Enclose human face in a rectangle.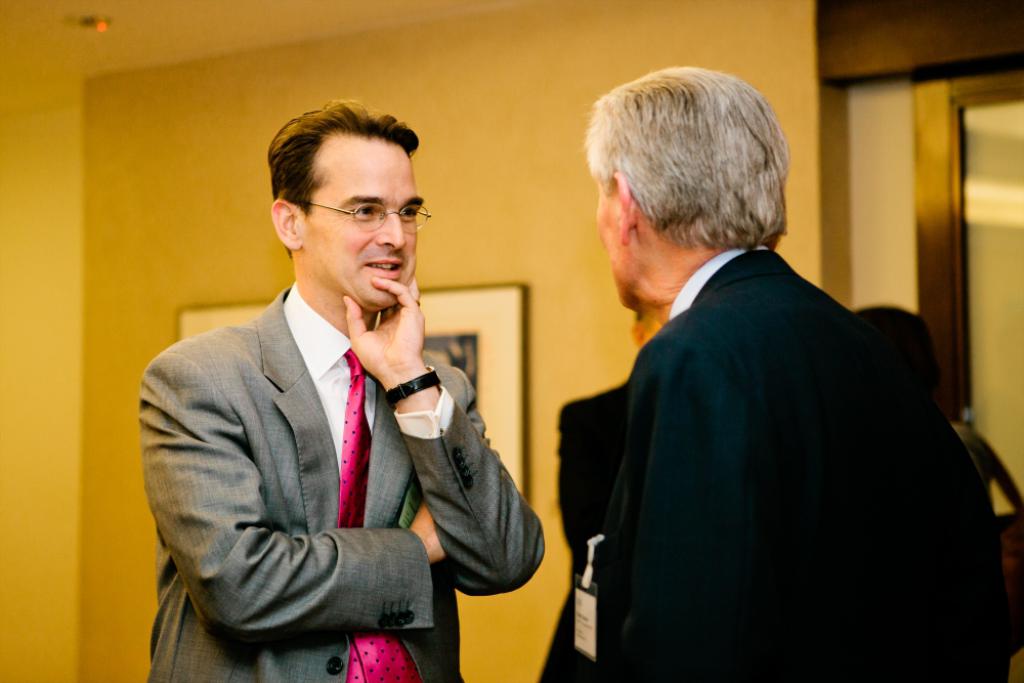
locate(640, 307, 665, 343).
